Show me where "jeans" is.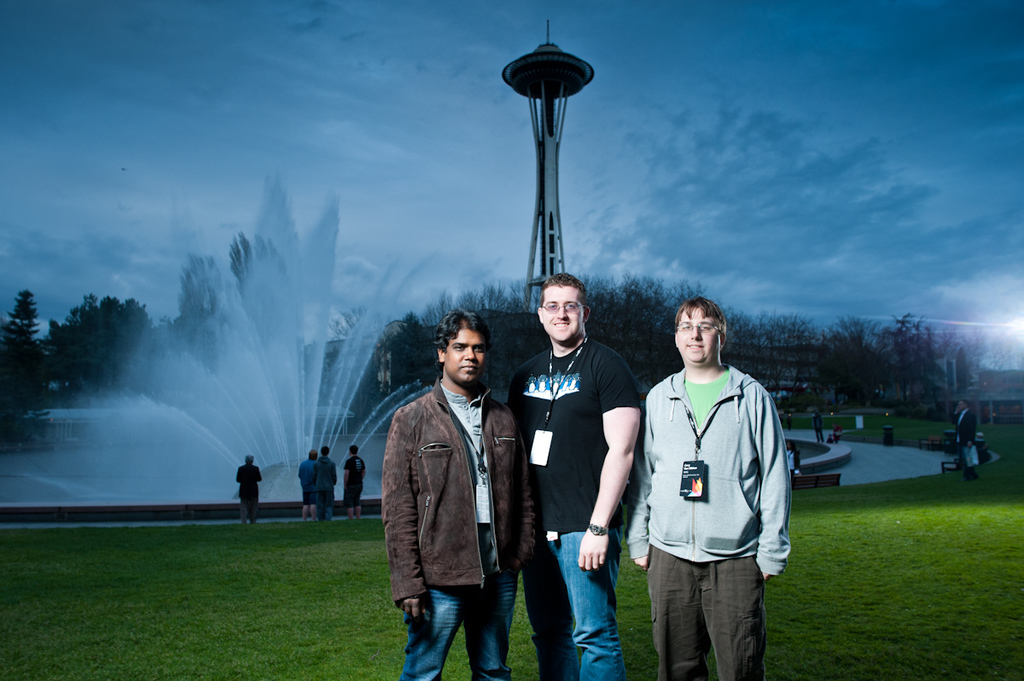
"jeans" is at [342,478,364,506].
